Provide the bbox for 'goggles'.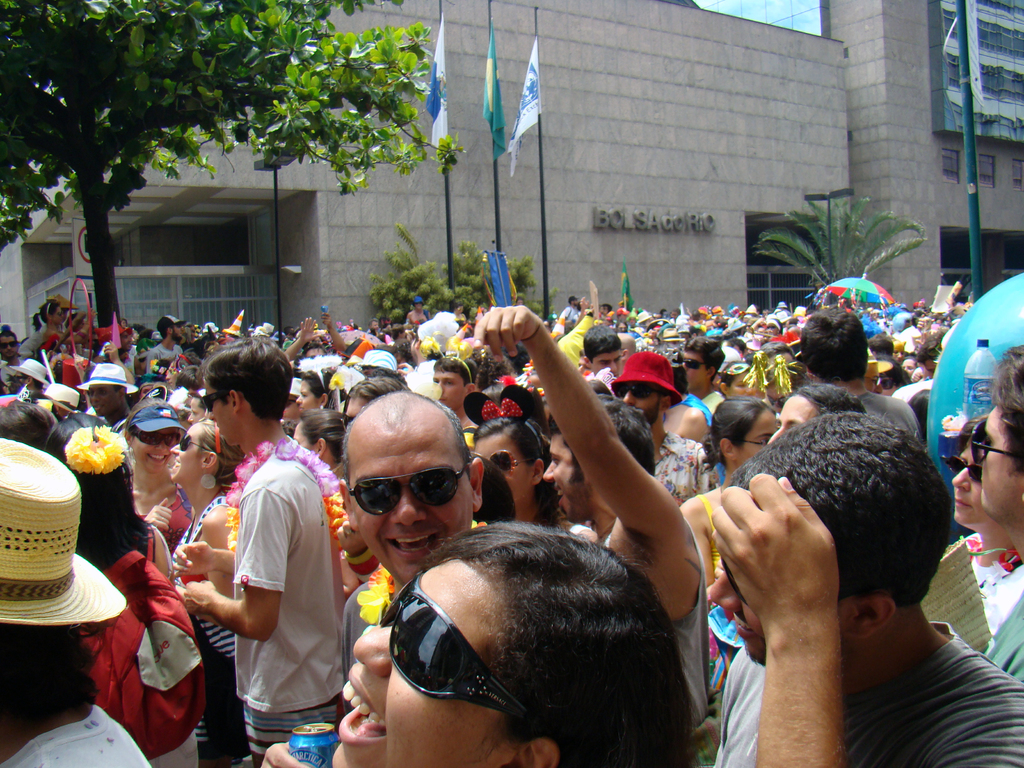
351,463,468,516.
